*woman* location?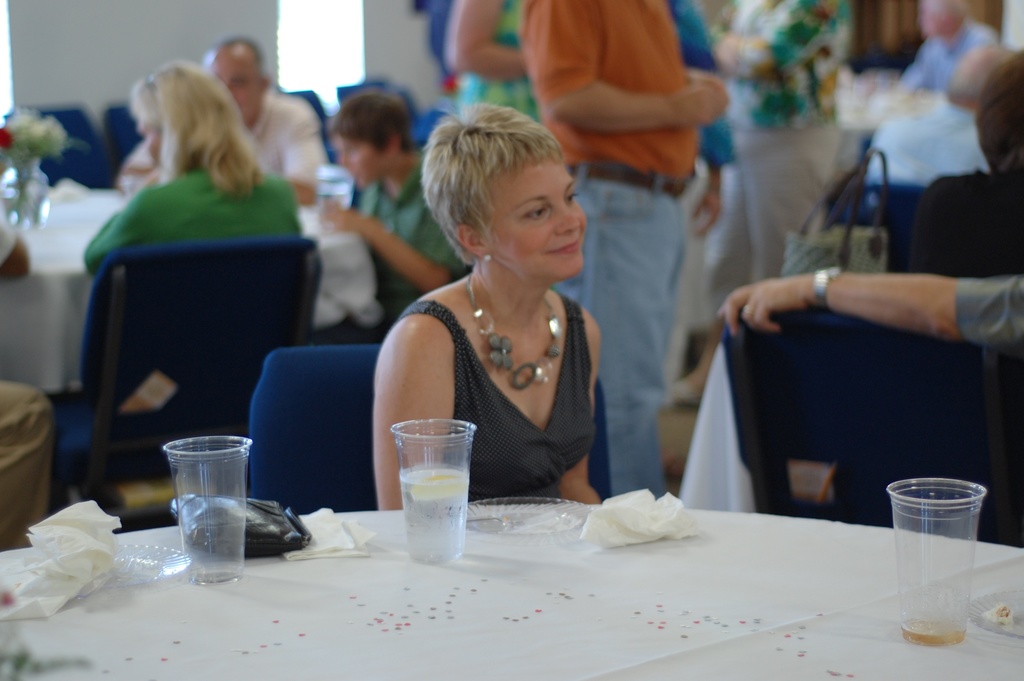
x1=58, y1=58, x2=311, y2=516
